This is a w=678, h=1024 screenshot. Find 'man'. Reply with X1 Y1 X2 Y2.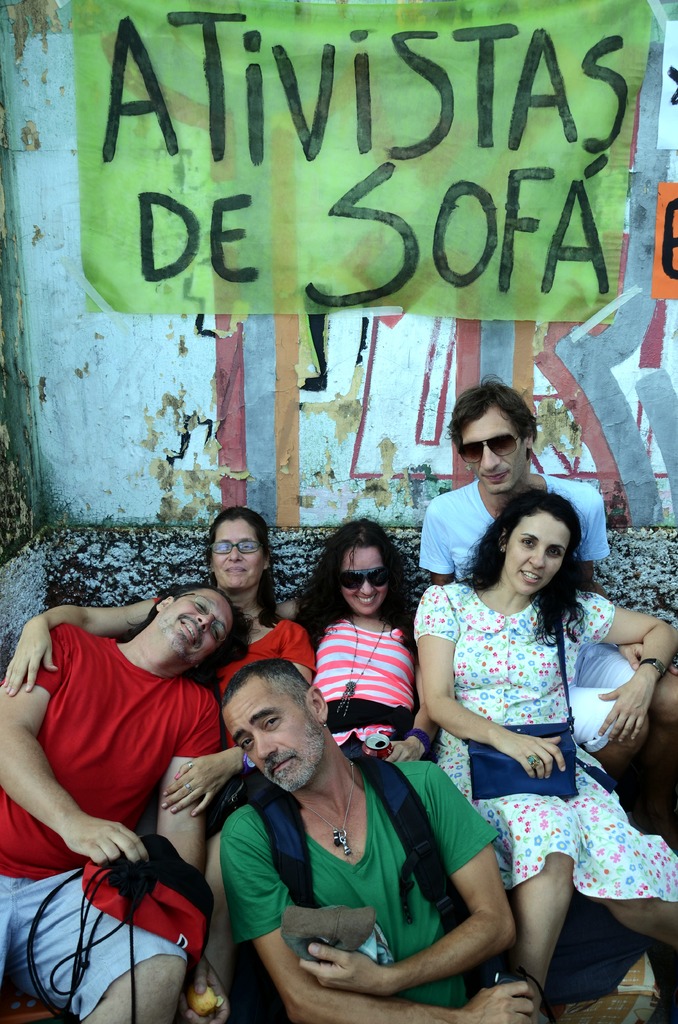
216 655 538 1023.
